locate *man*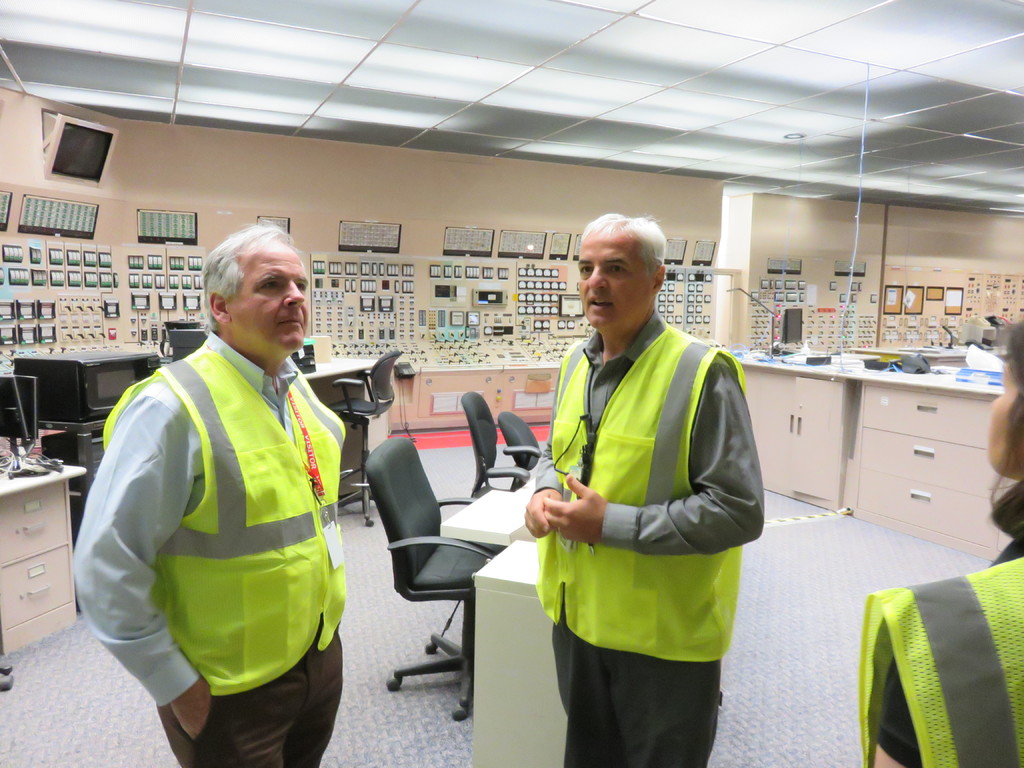
region(92, 211, 355, 767)
